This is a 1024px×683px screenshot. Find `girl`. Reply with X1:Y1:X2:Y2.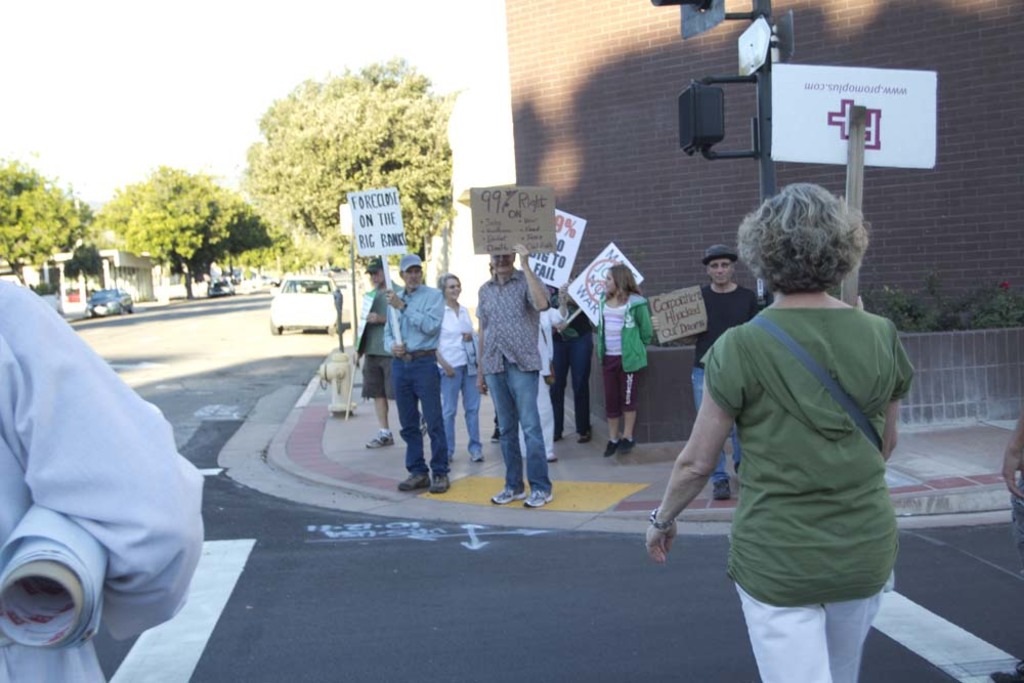
597:264:653:459.
